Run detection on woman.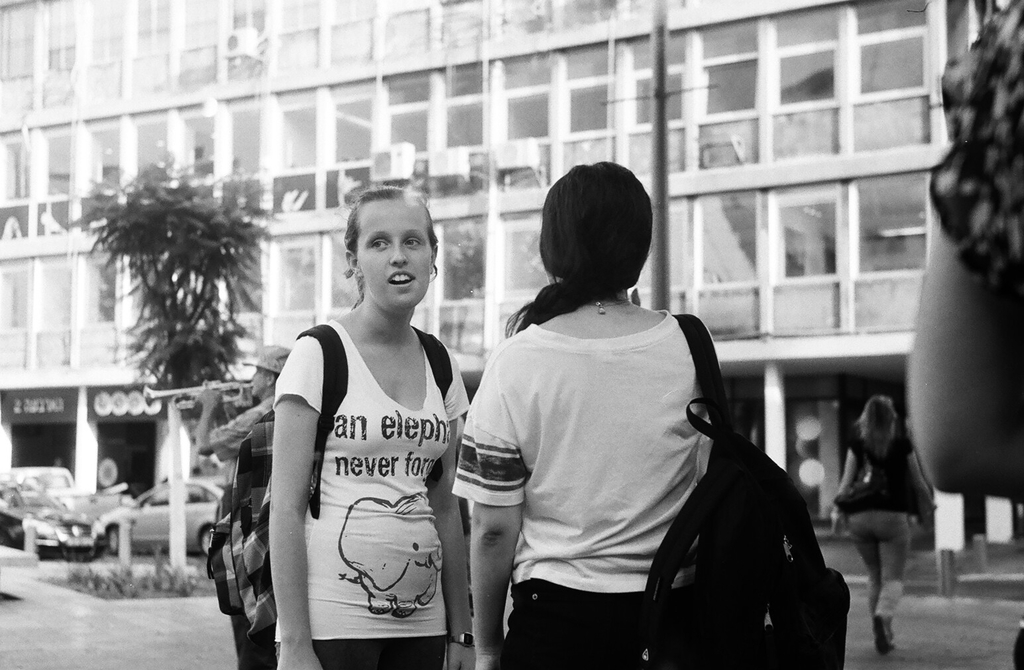
Result: (836, 392, 939, 655).
